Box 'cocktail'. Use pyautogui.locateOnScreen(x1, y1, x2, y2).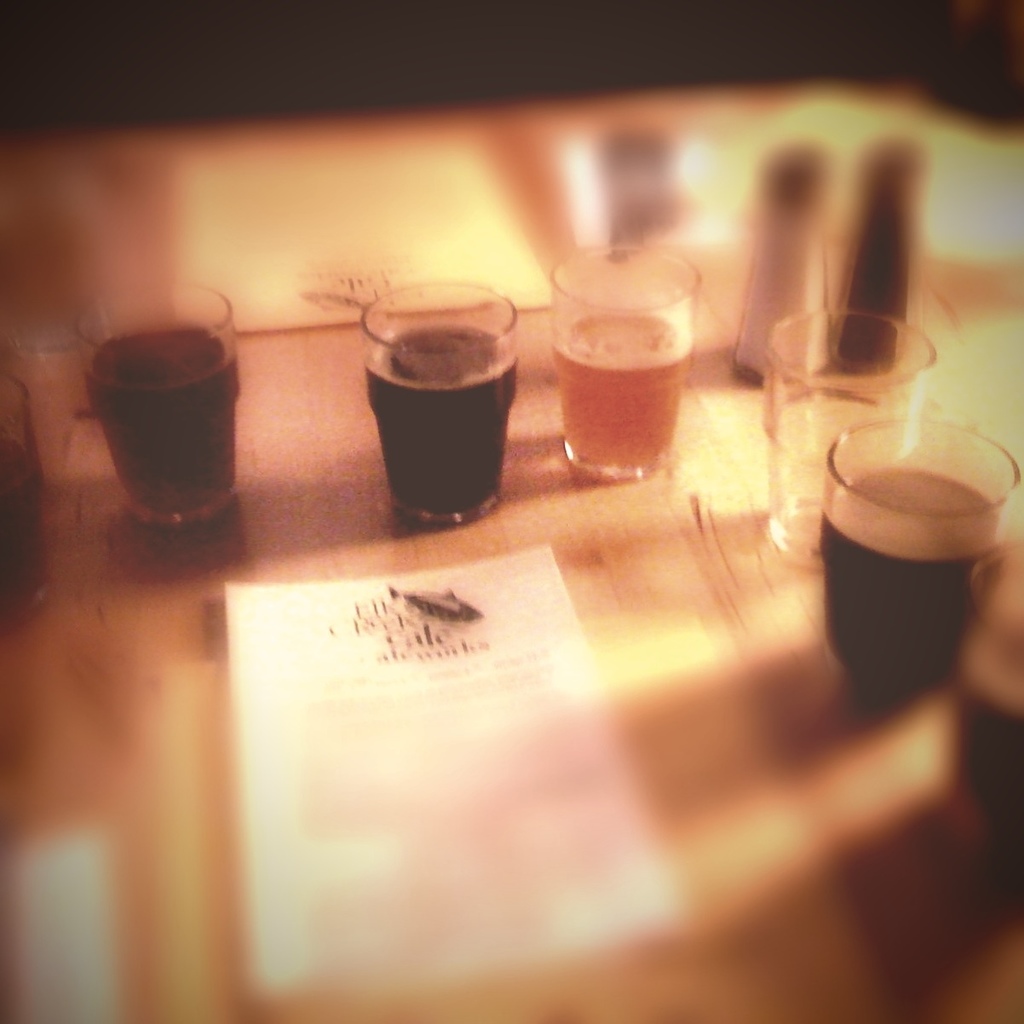
pyautogui.locateOnScreen(958, 537, 1023, 865).
